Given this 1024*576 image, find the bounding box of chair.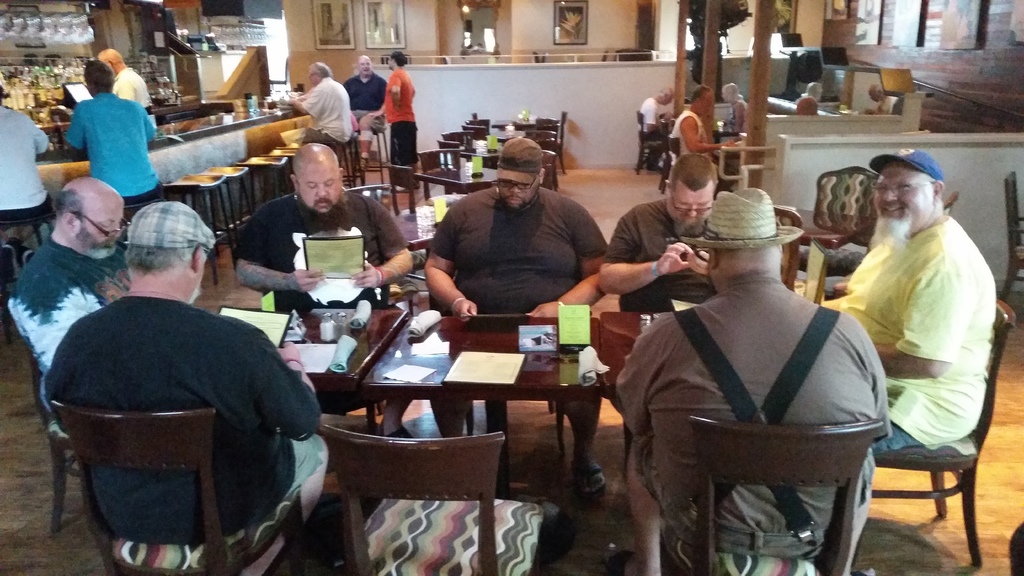
<region>47, 403, 303, 575</region>.
